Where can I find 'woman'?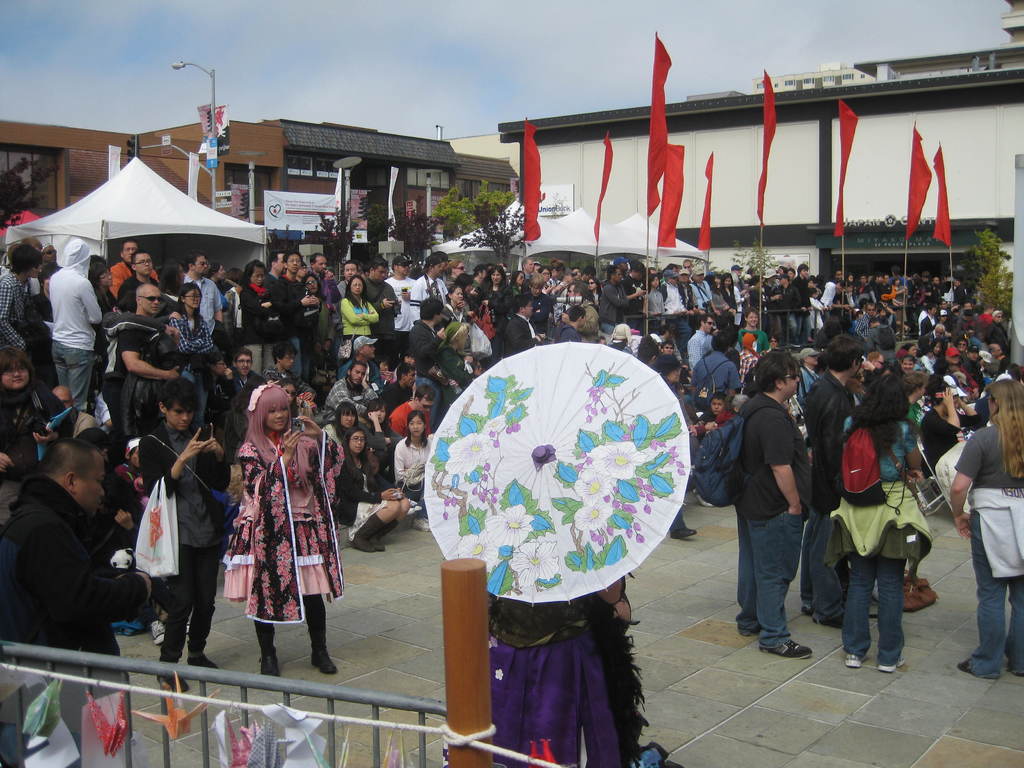
You can find it at left=336, top=425, right=412, bottom=550.
